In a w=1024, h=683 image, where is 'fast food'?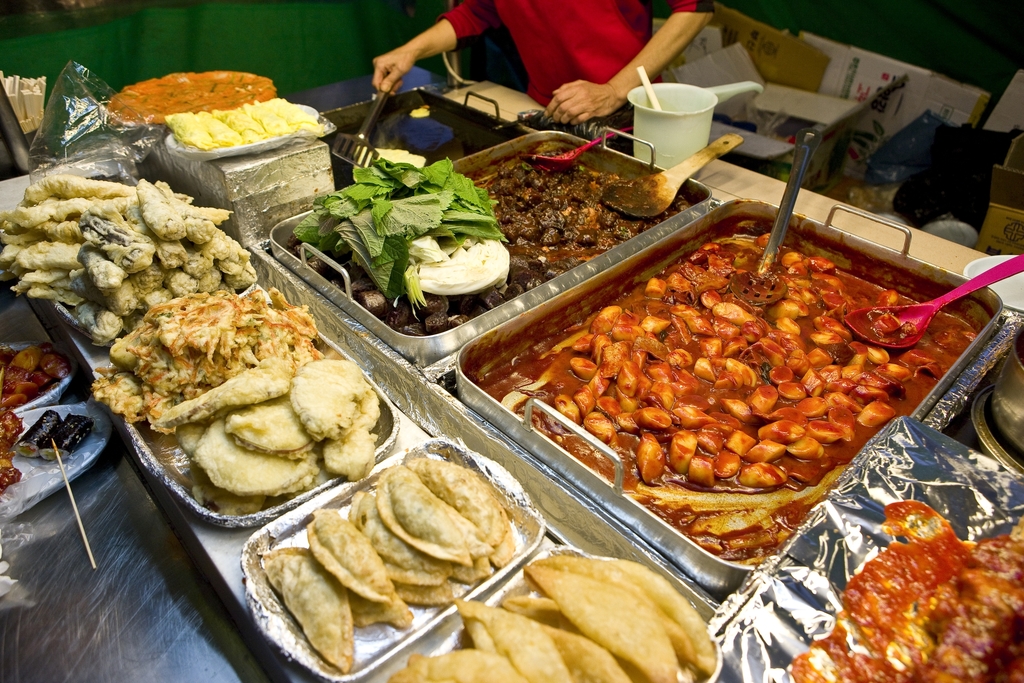
170, 94, 332, 148.
